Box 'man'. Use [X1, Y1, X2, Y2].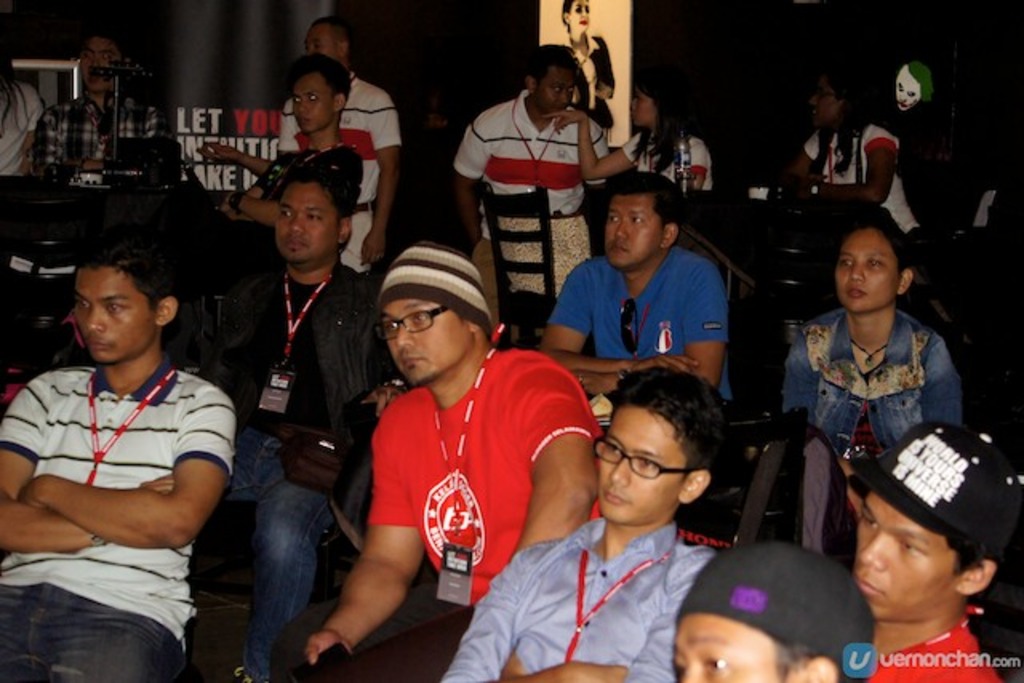
[434, 361, 725, 681].
